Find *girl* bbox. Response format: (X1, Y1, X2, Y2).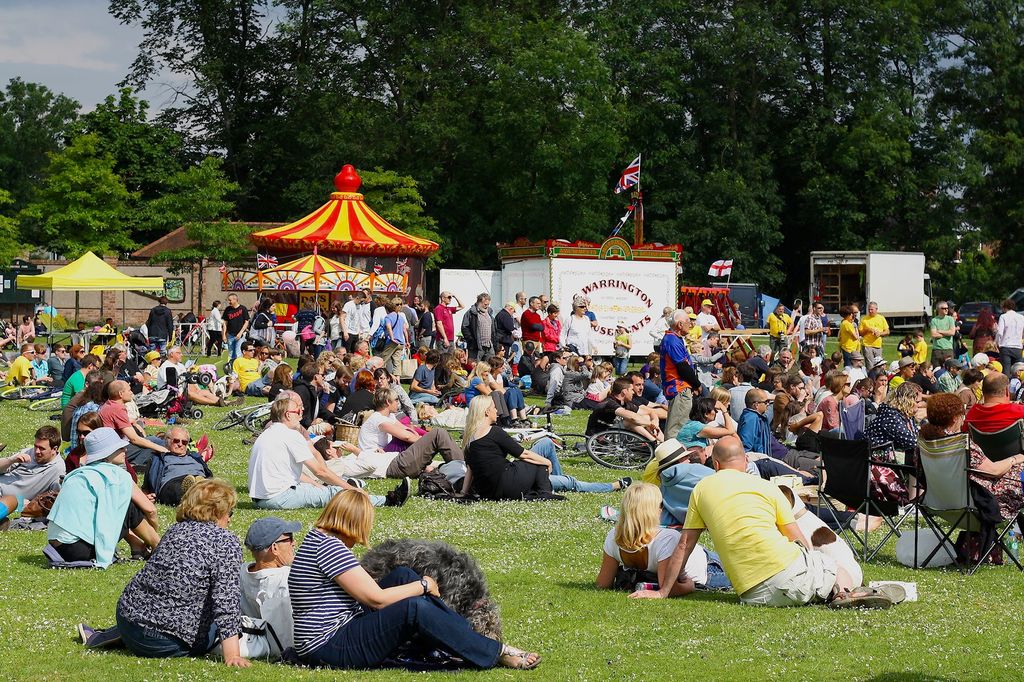
(468, 360, 492, 406).
